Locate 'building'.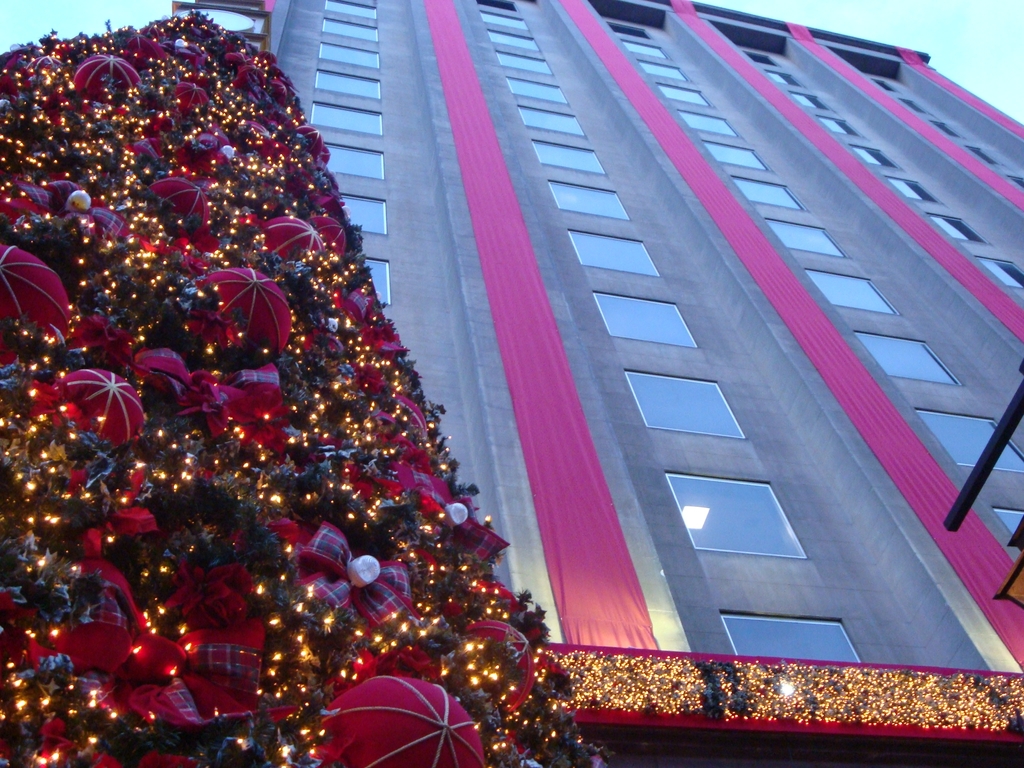
Bounding box: [x1=170, y1=0, x2=1023, y2=767].
